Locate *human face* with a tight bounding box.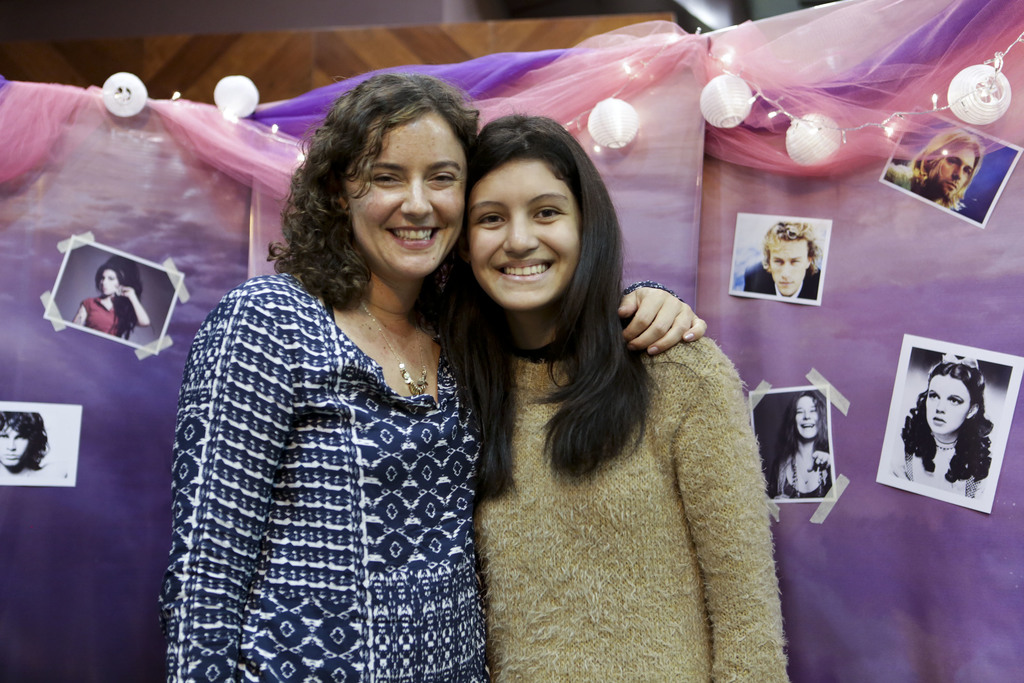
(left=467, top=167, right=591, bottom=310).
